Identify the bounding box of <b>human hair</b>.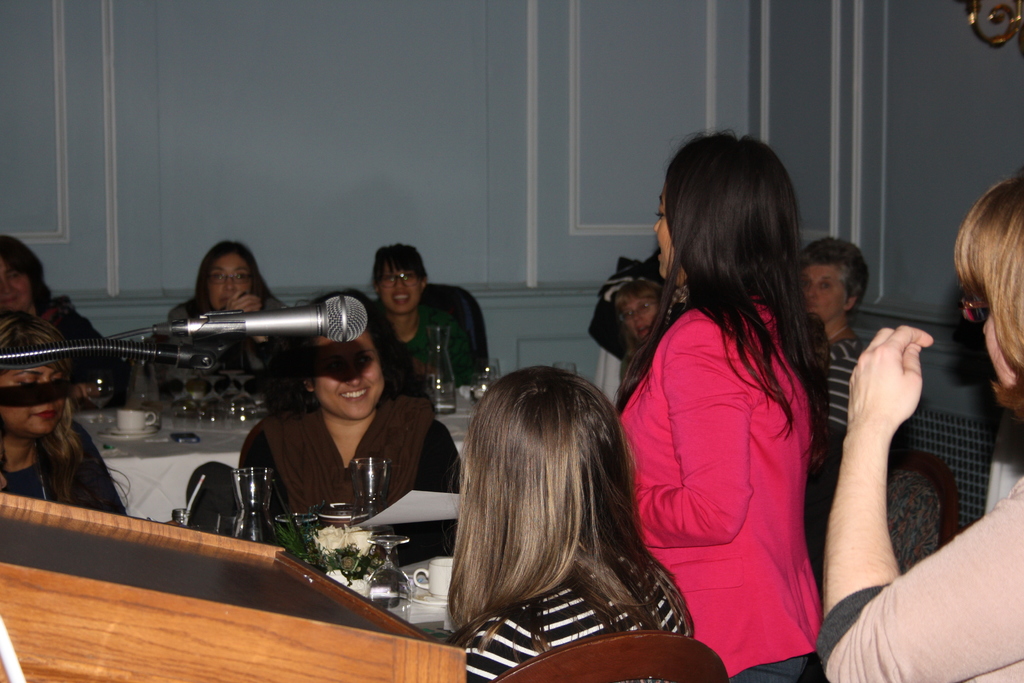
x1=620, y1=123, x2=824, y2=446.
